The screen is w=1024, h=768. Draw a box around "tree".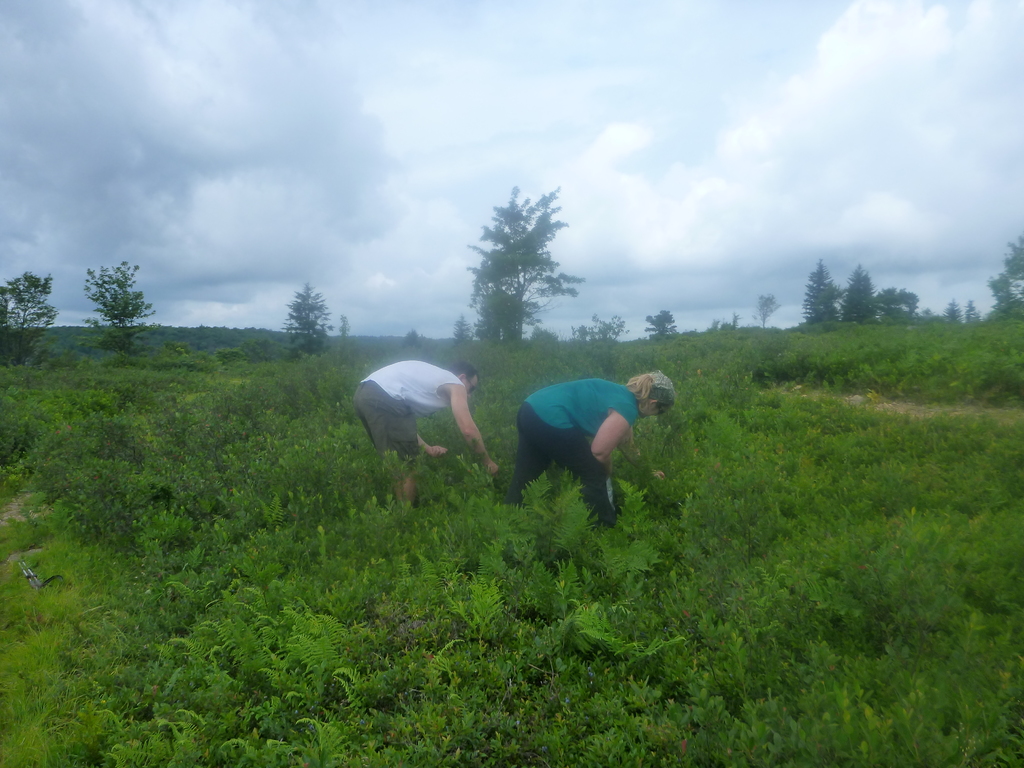
select_region(641, 303, 680, 343).
